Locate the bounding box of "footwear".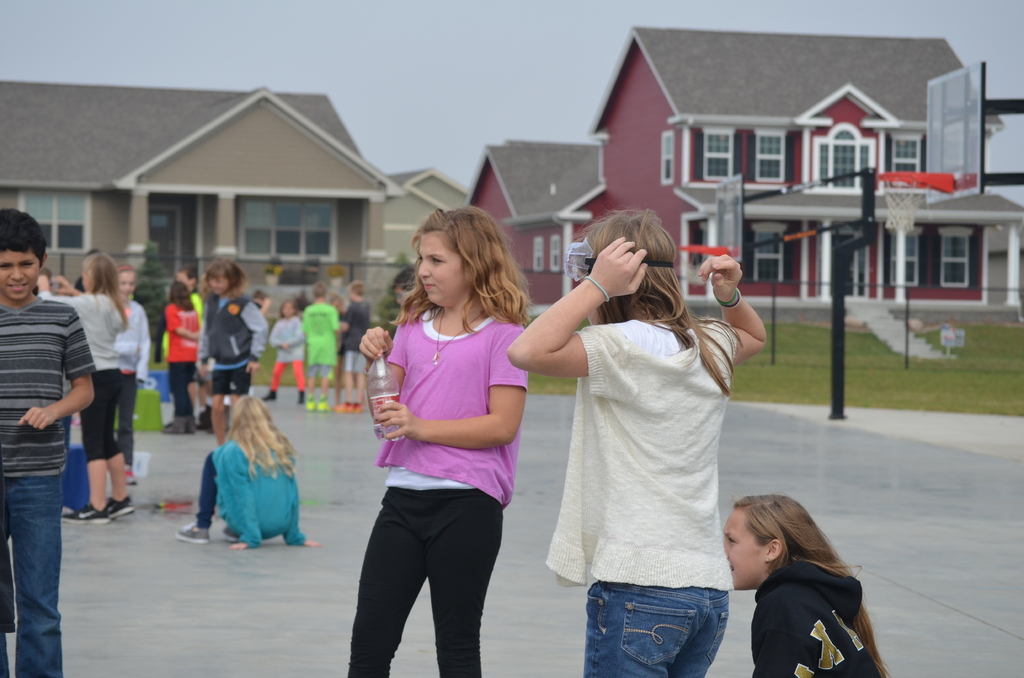
Bounding box: 171 524 212 548.
